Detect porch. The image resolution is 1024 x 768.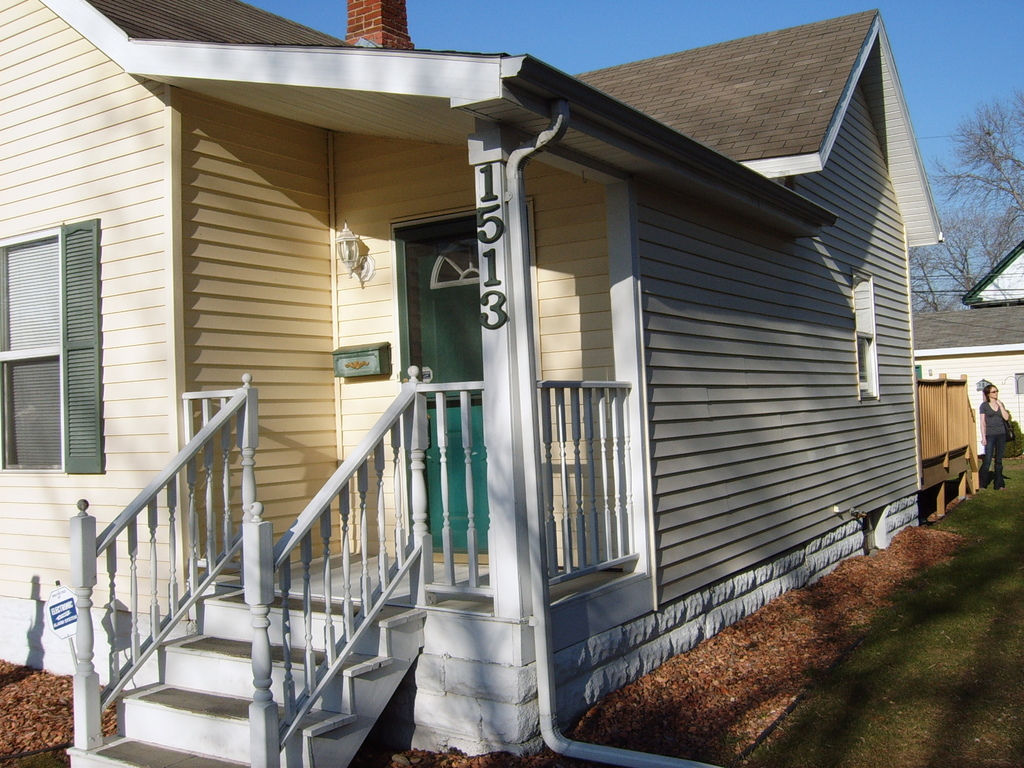
[left=180, top=363, right=630, bottom=587].
